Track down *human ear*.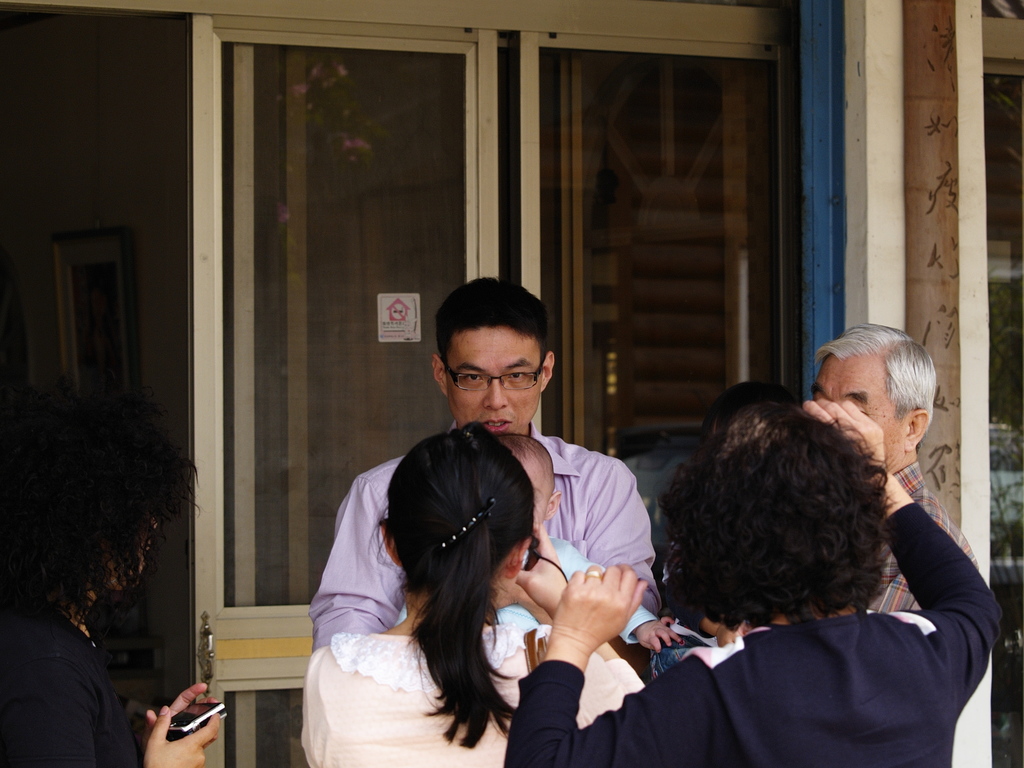
Tracked to region(431, 355, 447, 395).
